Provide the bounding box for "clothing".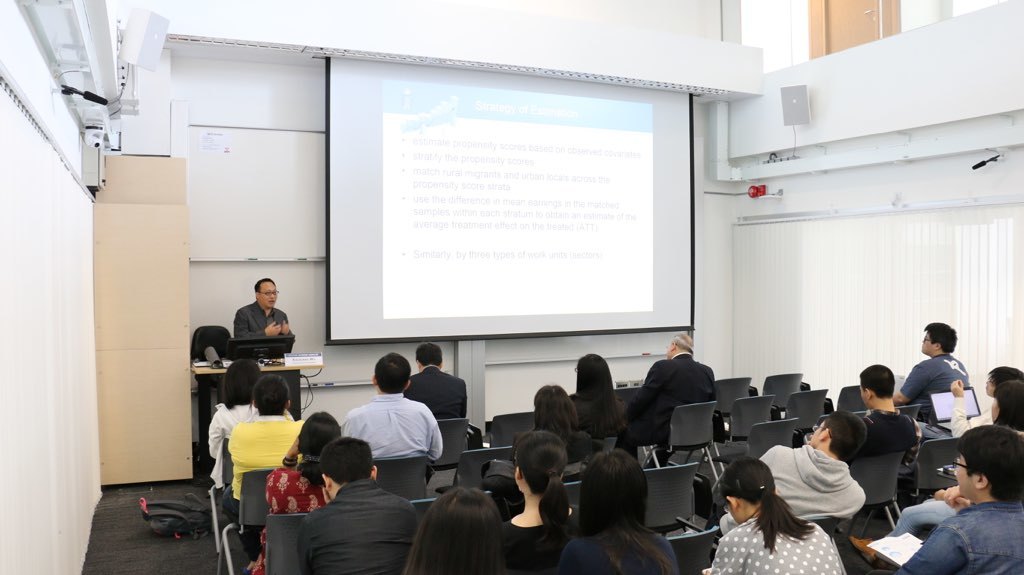
rect(517, 420, 605, 474).
